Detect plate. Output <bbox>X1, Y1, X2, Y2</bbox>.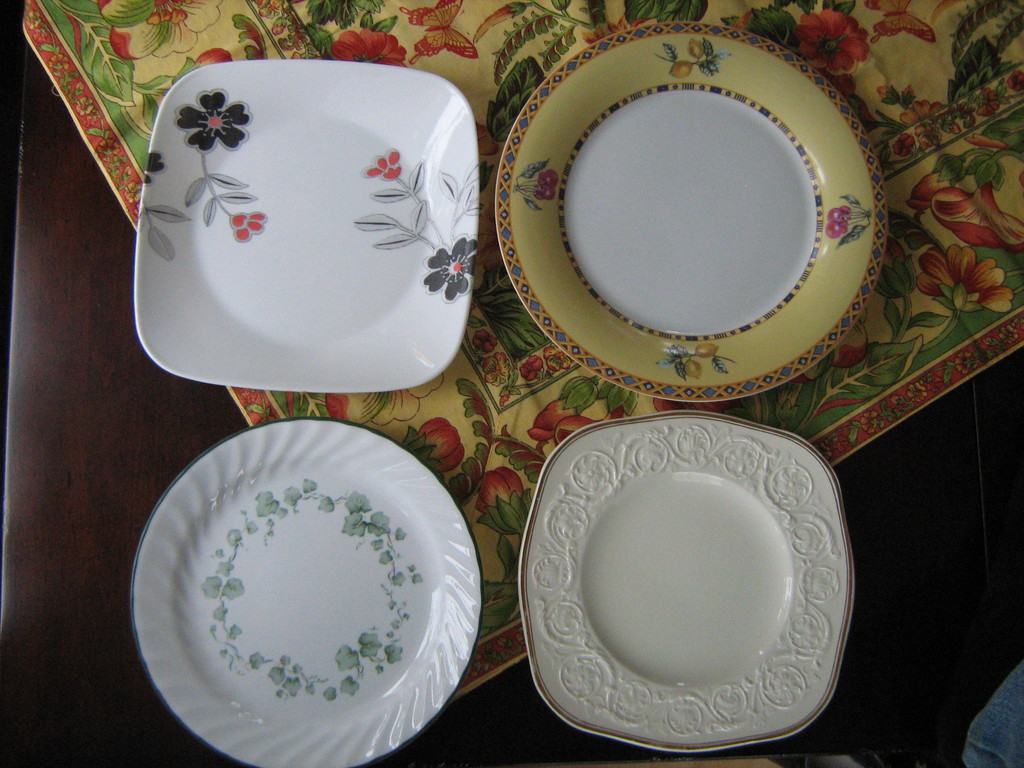
<bbox>494, 24, 890, 405</bbox>.
